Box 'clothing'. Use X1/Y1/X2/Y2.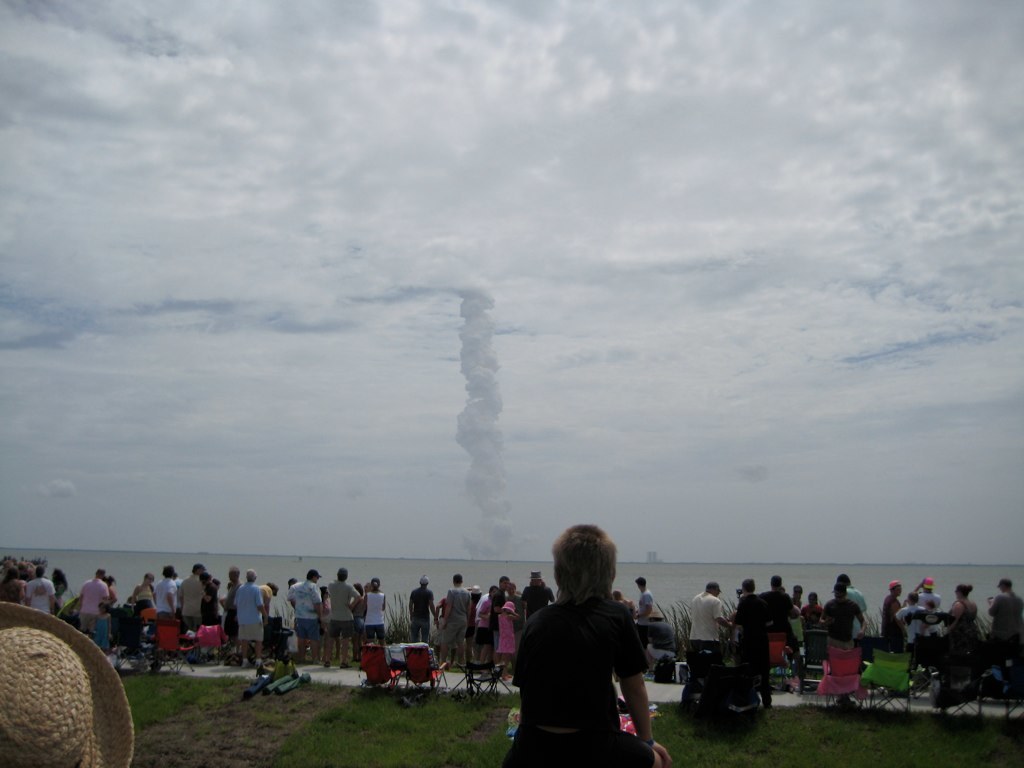
284/579/318/638.
